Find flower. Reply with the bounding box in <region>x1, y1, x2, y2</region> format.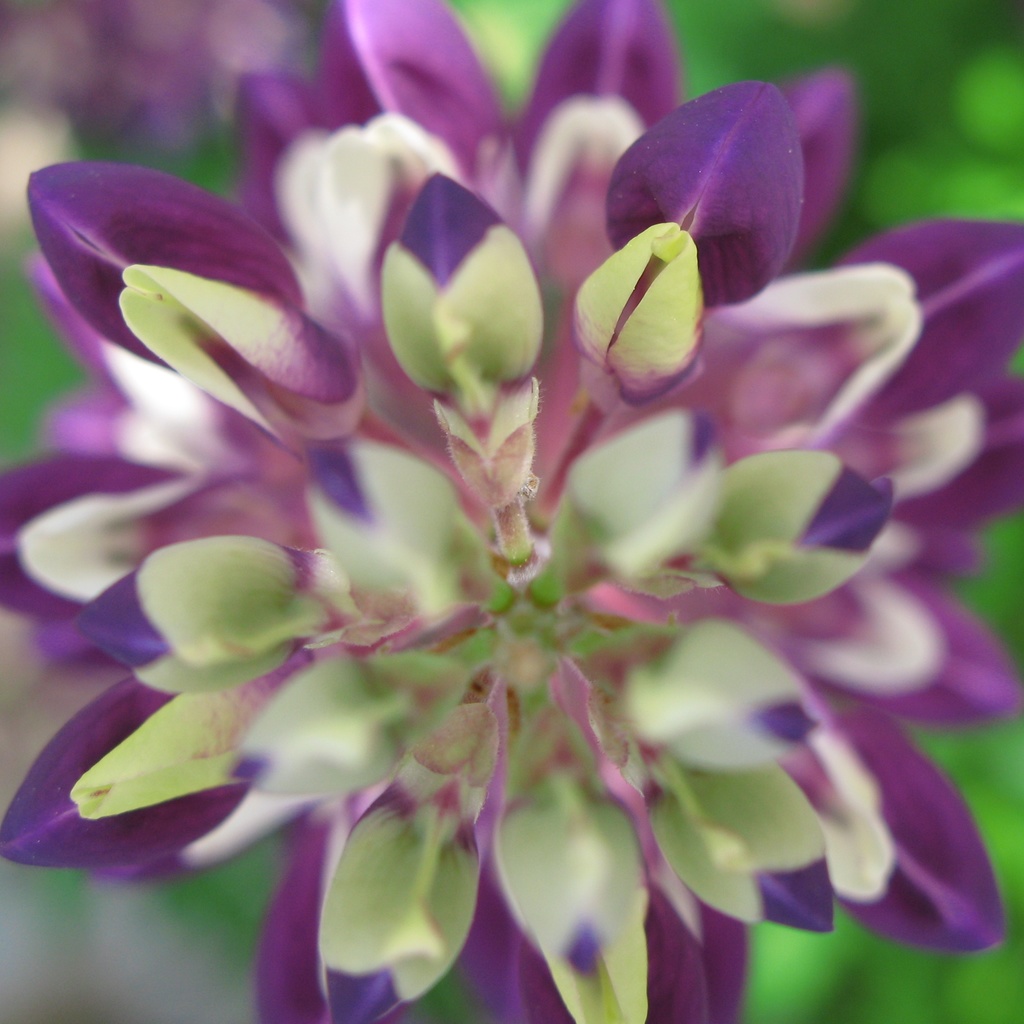
<region>0, 0, 1023, 1023</region>.
